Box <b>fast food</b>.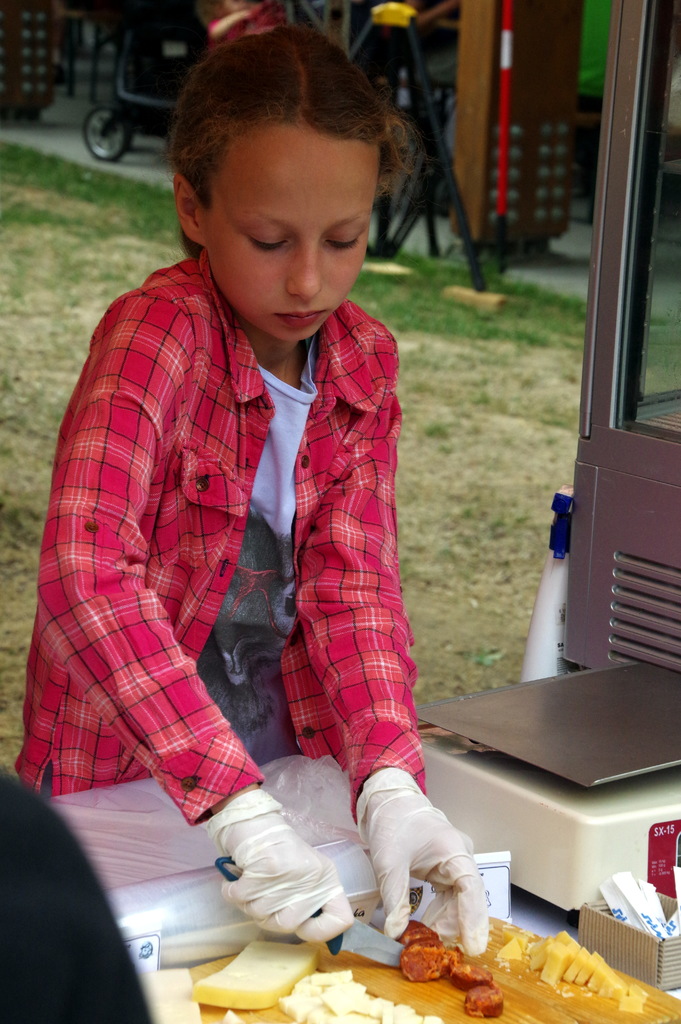
box=[192, 941, 319, 1011].
